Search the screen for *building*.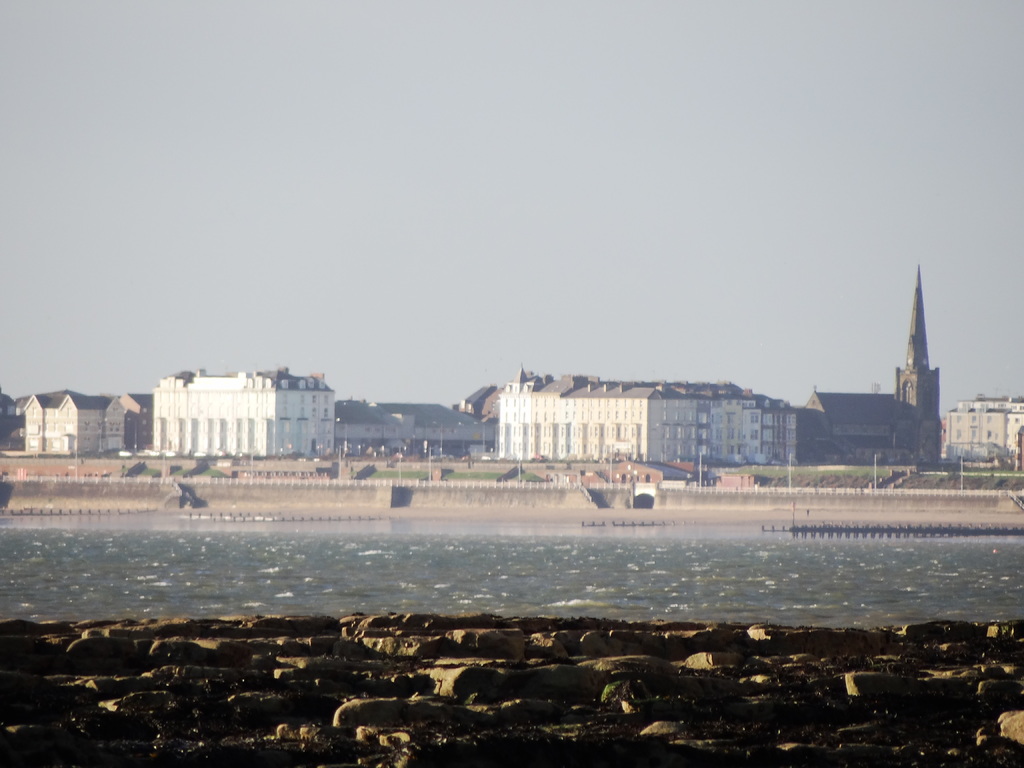
Found at 21 392 154 451.
